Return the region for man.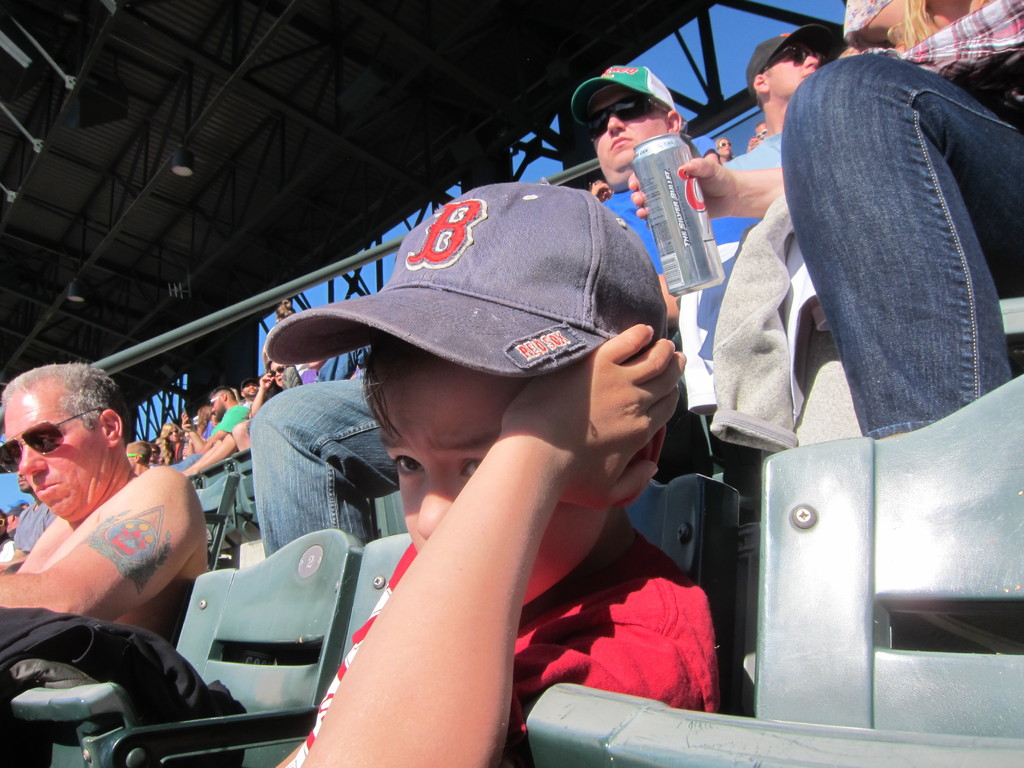
l=237, t=56, r=765, b=559.
